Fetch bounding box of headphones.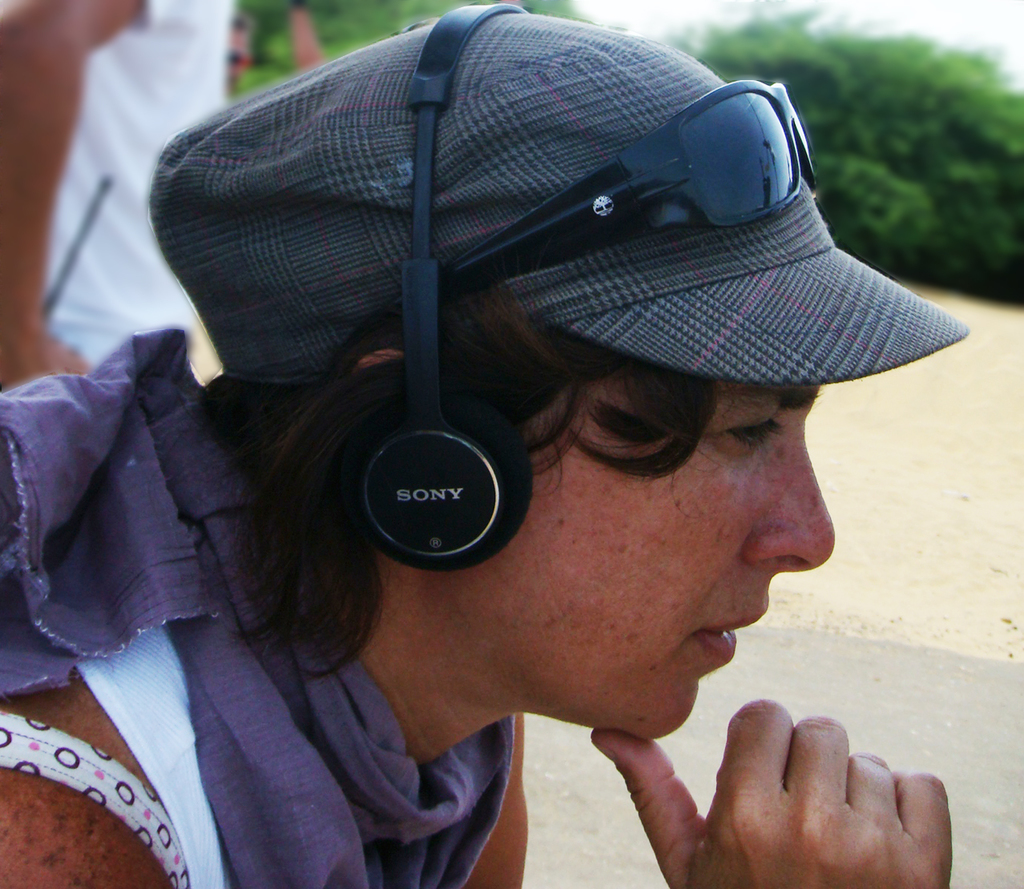
Bbox: (326,0,527,580).
